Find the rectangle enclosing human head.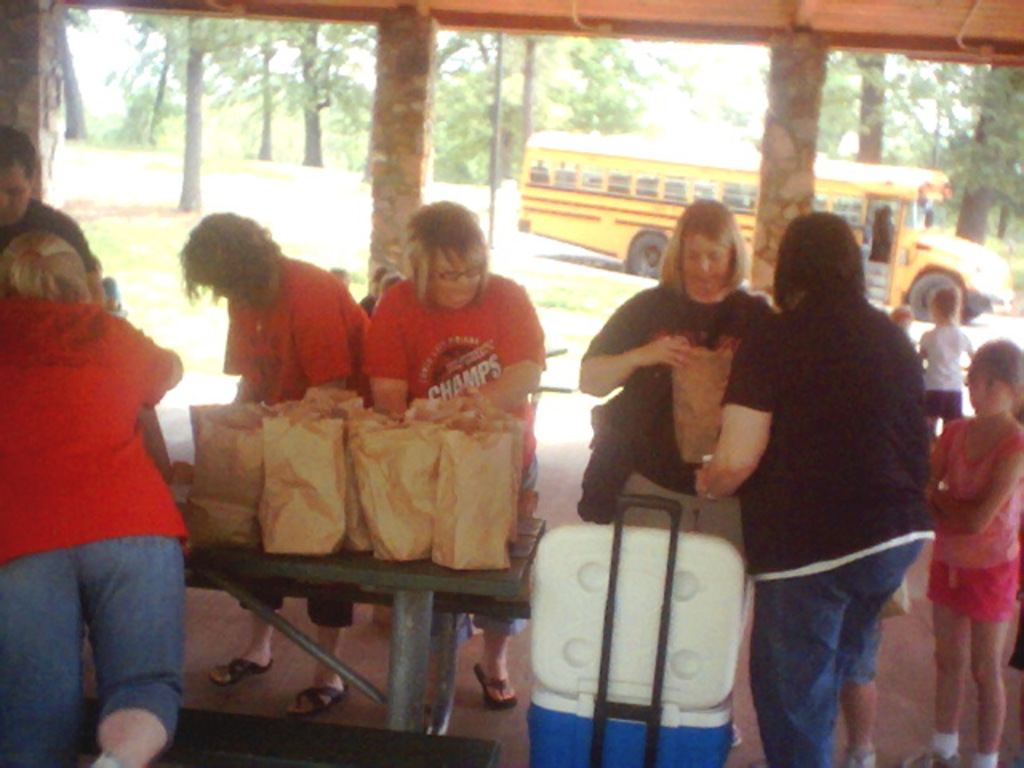
(x1=963, y1=338, x2=1022, y2=416).
